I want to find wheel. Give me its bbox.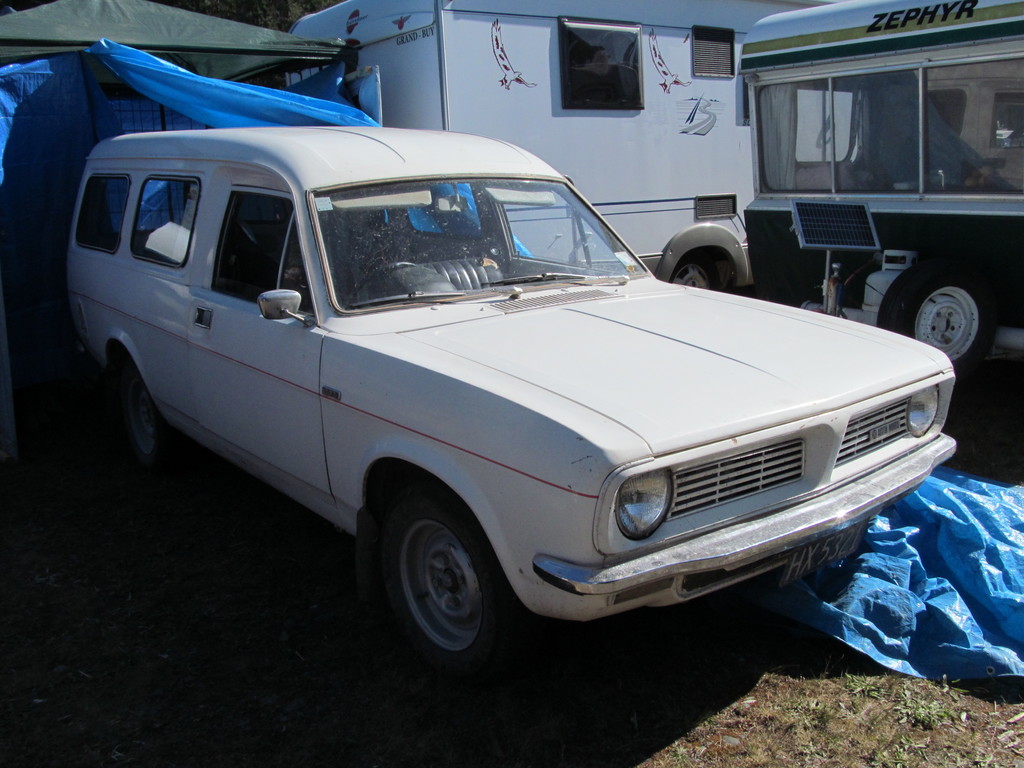
877, 263, 997, 371.
